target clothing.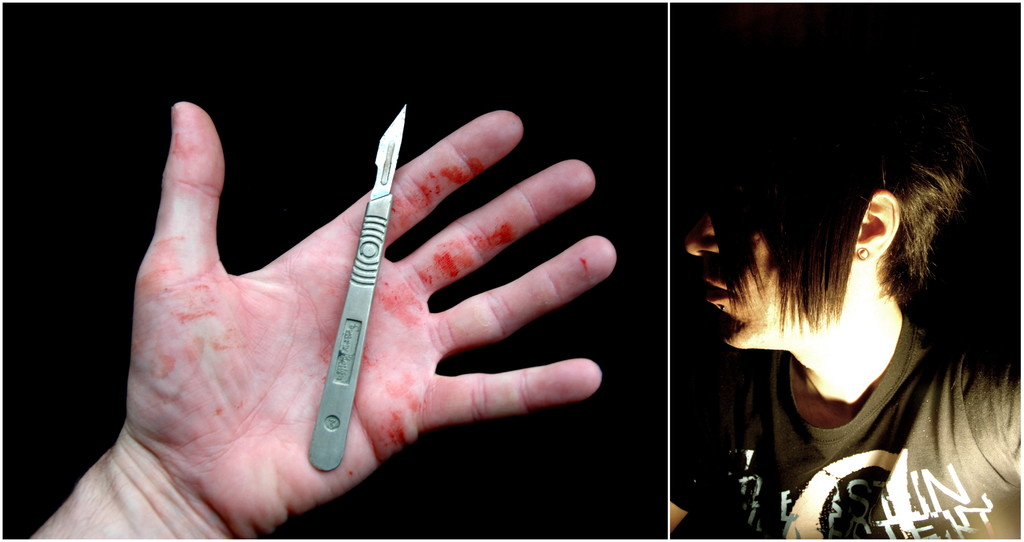
Target region: x1=686 y1=260 x2=1008 y2=532.
